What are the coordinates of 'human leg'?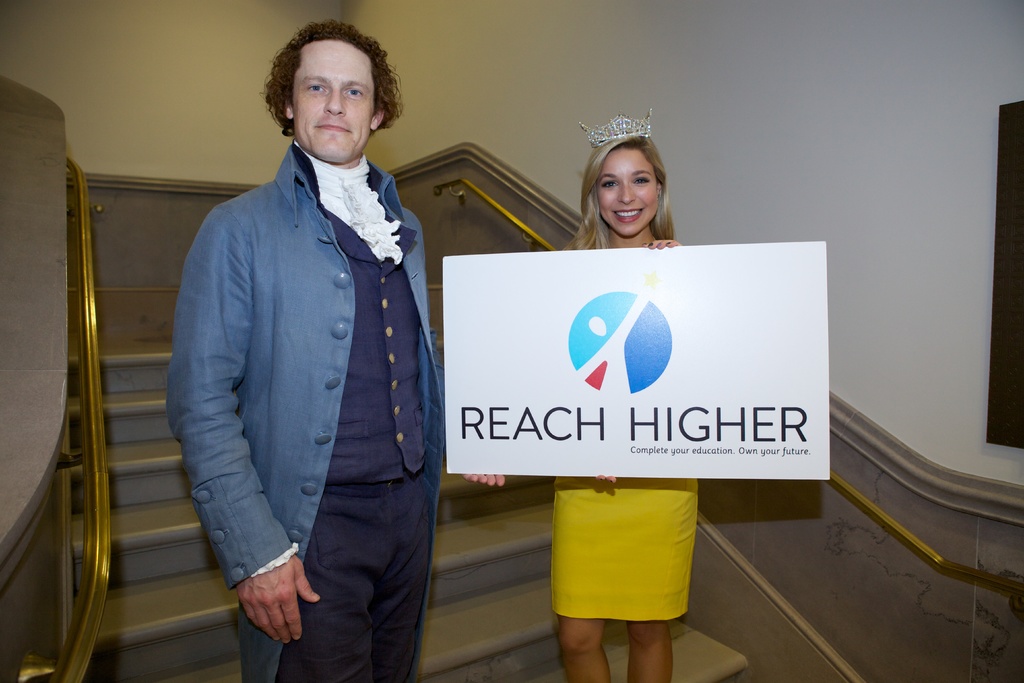
550, 612, 614, 682.
